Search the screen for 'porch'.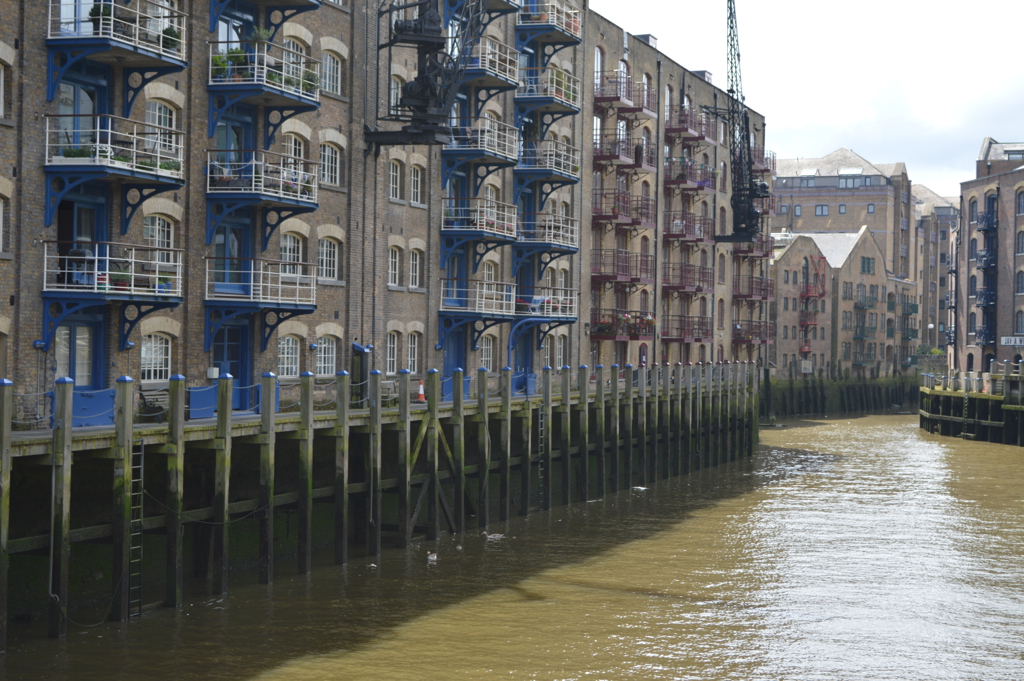
Found at bbox=(793, 300, 817, 323).
